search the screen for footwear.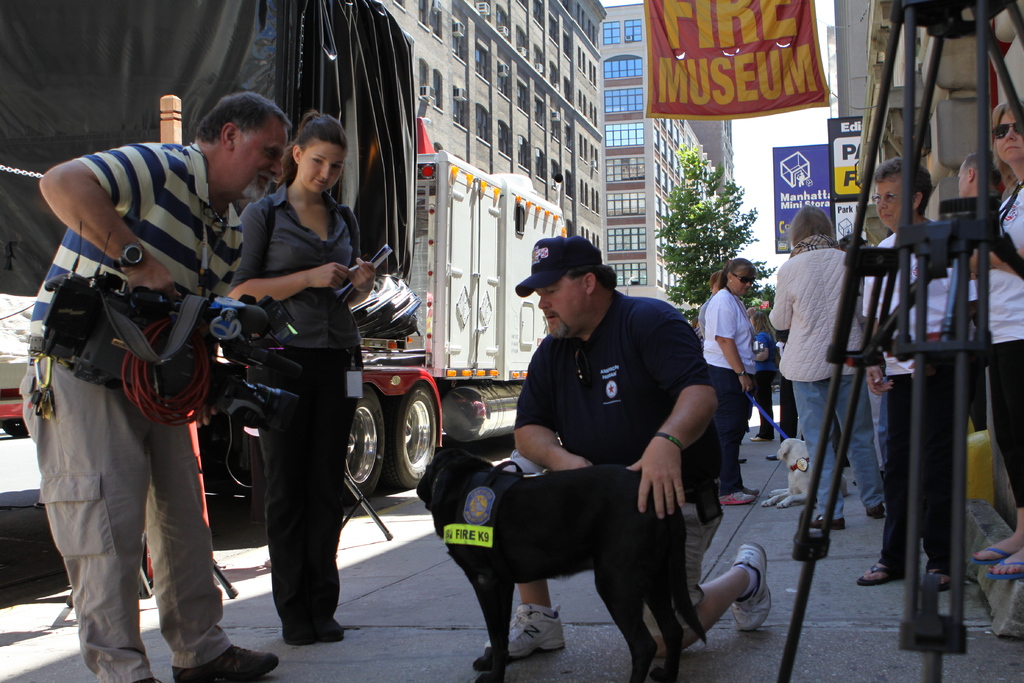
Found at l=764, t=451, r=780, b=462.
